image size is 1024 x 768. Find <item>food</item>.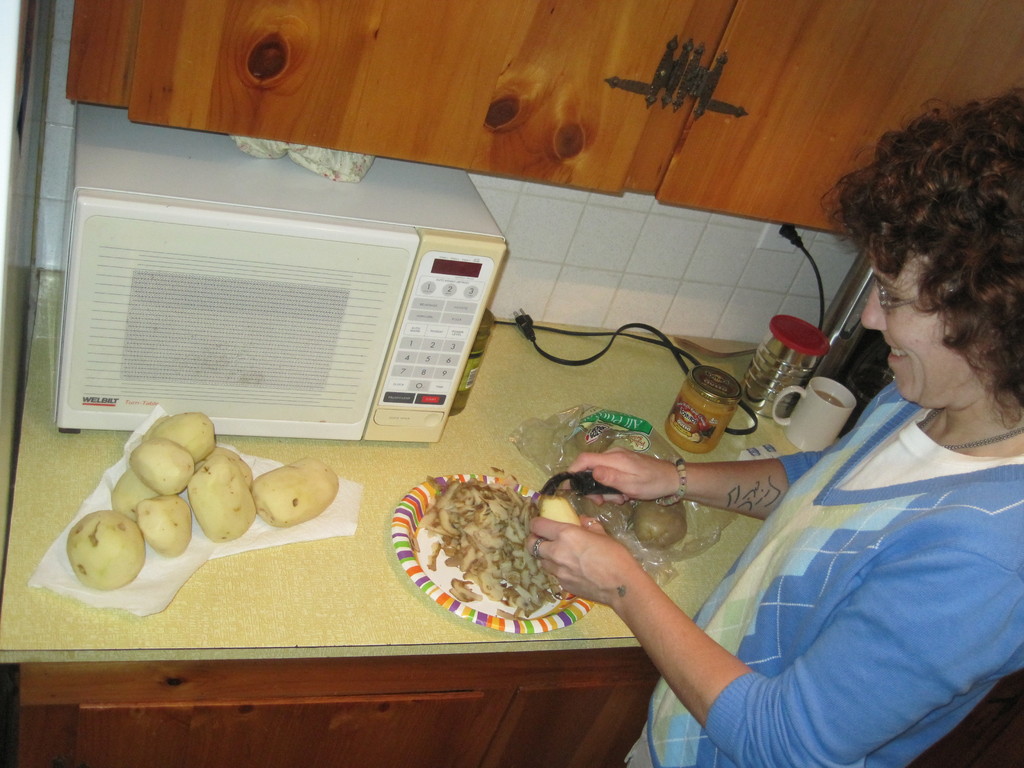
box(628, 495, 685, 550).
